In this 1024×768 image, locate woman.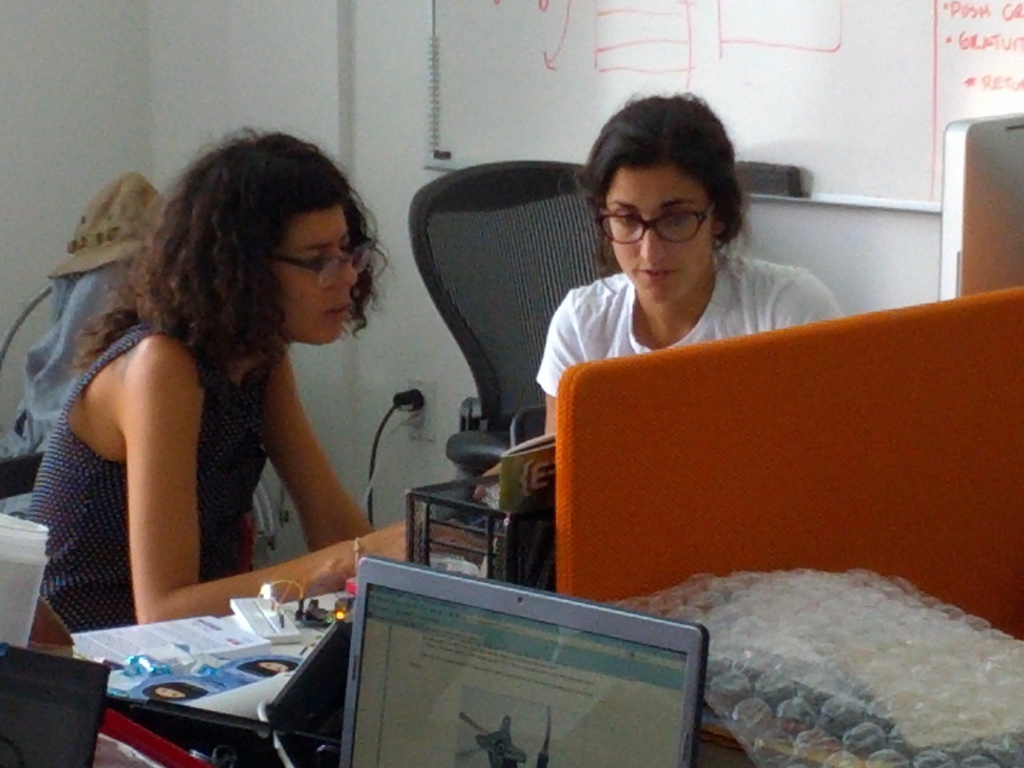
Bounding box: {"left": 0, "top": 138, "right": 412, "bottom": 600}.
